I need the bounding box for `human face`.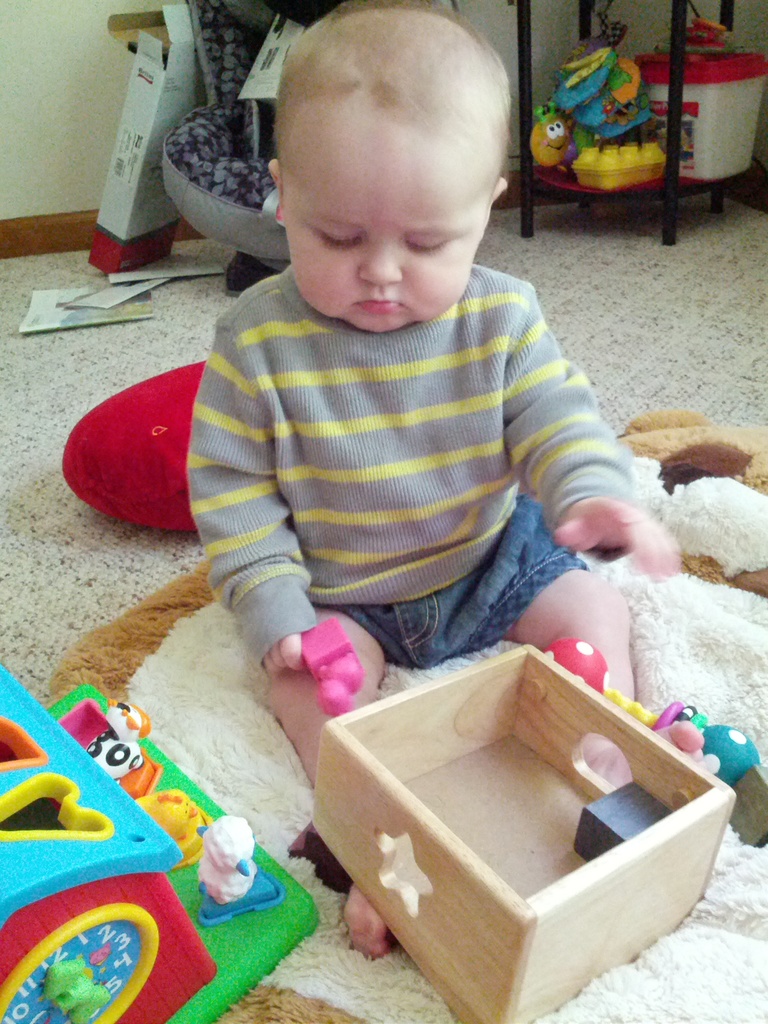
Here it is: <region>284, 132, 486, 332</region>.
